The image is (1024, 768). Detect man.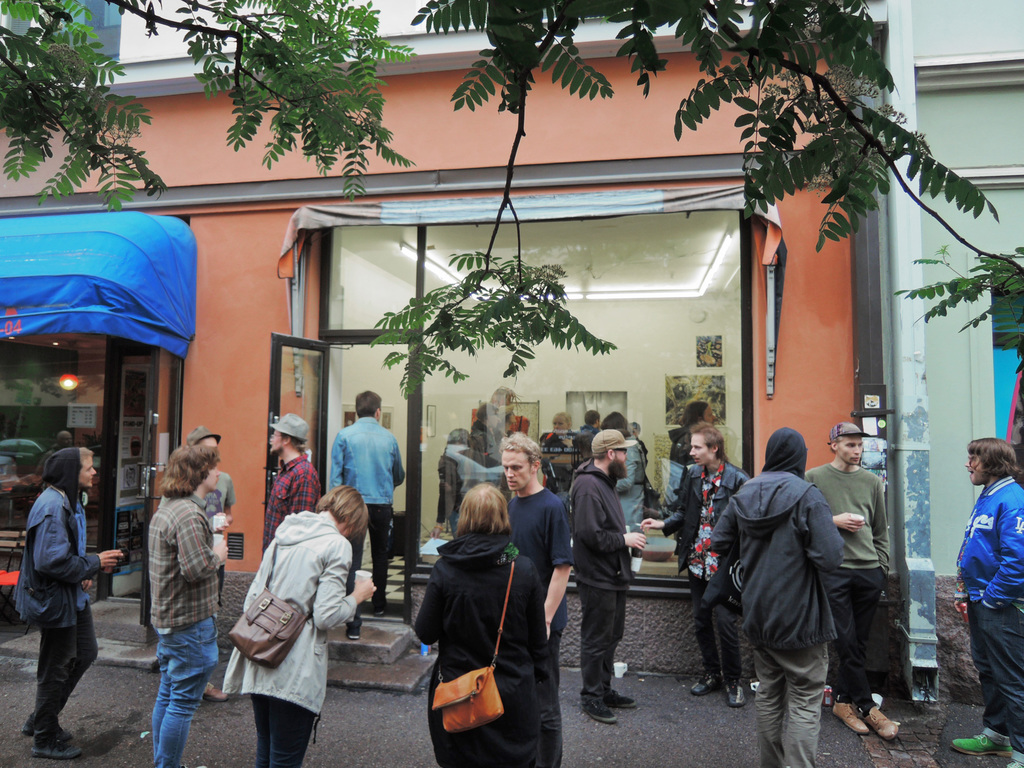
Detection: <bbox>328, 390, 404, 640</bbox>.
